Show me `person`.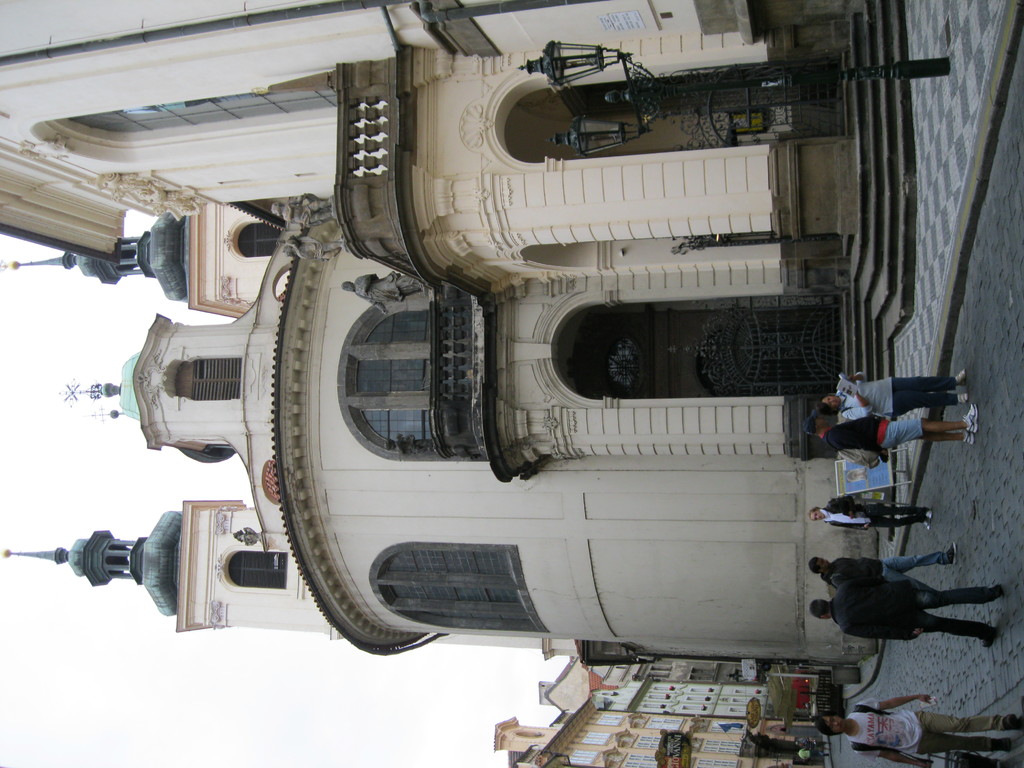
`person` is here: left=815, top=695, right=1023, bottom=767.
